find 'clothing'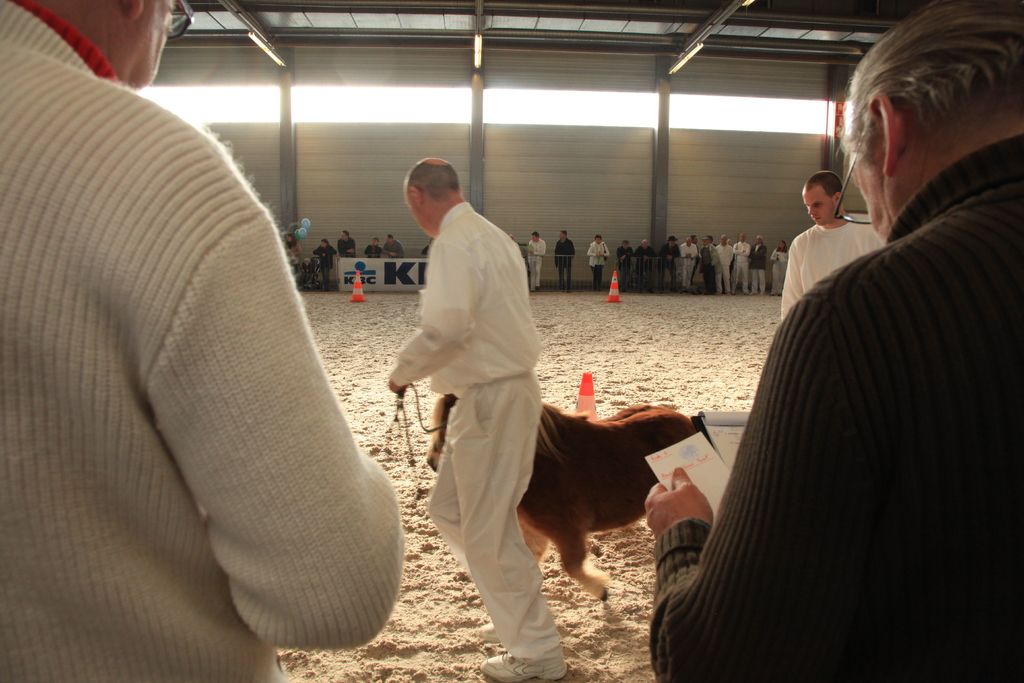
l=364, t=251, r=380, b=258
